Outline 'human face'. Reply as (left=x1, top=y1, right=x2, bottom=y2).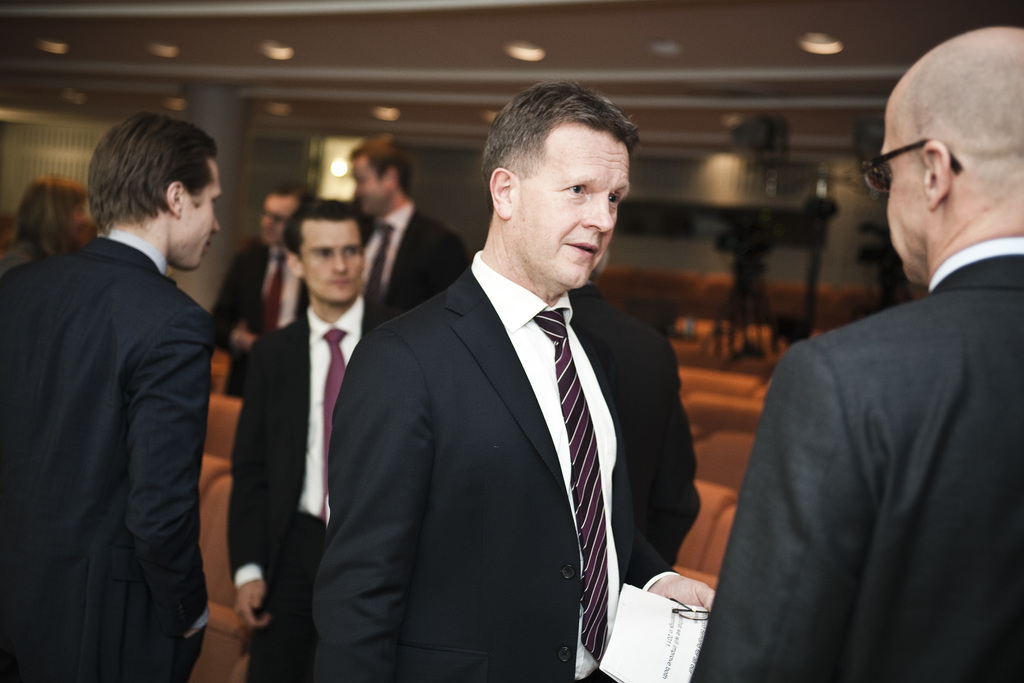
(left=300, top=222, right=360, bottom=301).
